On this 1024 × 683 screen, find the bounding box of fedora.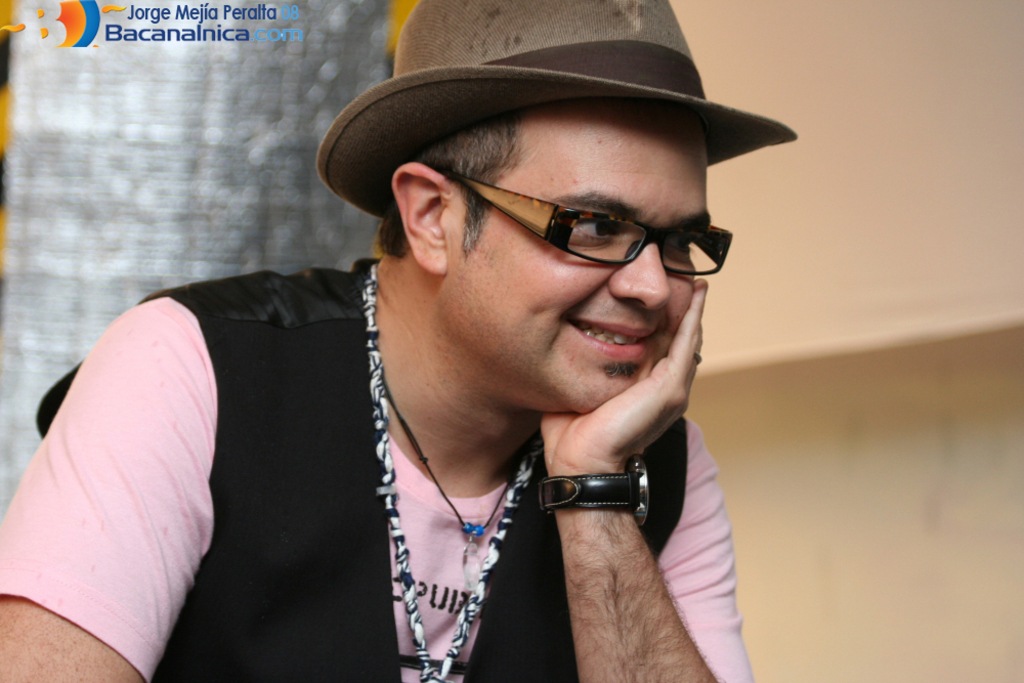
Bounding box: [x1=304, y1=9, x2=795, y2=250].
